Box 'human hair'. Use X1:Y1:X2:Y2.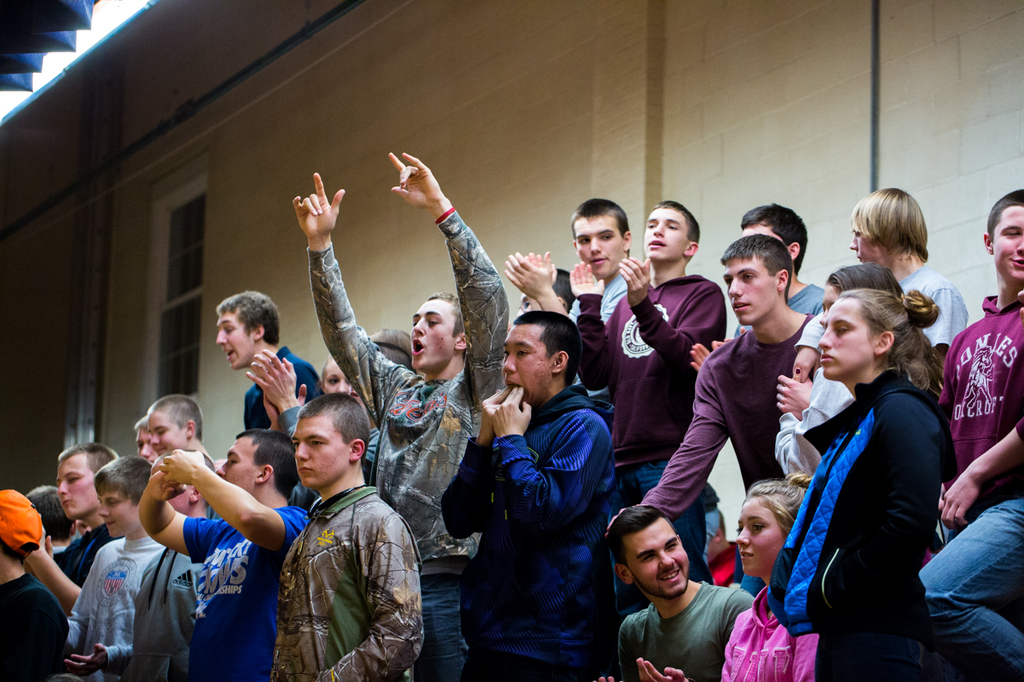
566:191:633:265.
